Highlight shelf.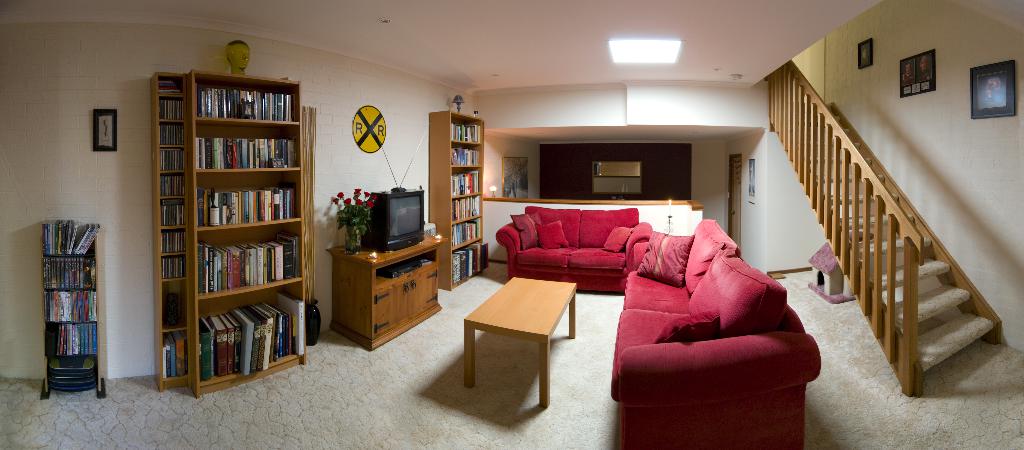
Highlighted region: [x1=157, y1=74, x2=191, y2=379].
